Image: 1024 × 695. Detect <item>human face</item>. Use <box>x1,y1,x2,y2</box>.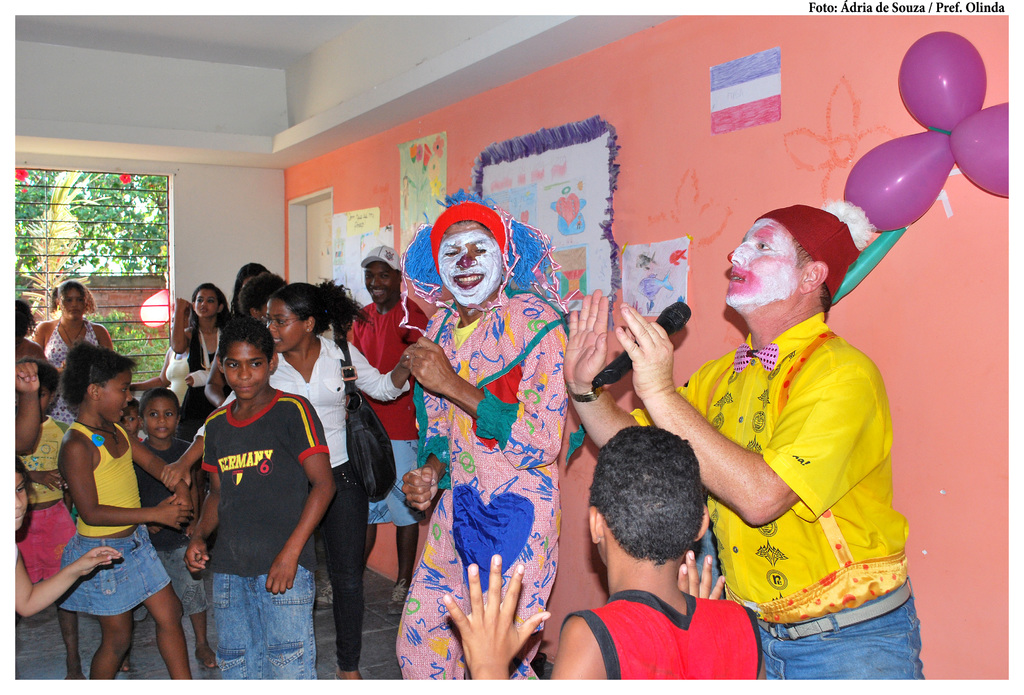
<box>141,399,179,438</box>.
